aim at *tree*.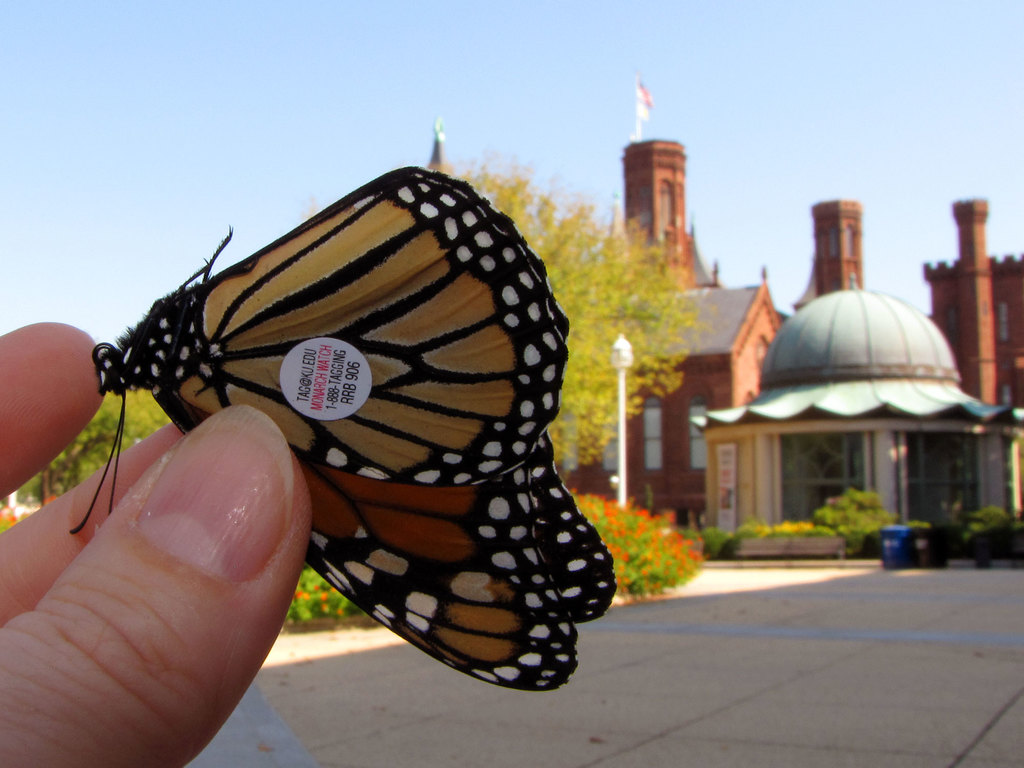
Aimed at 431,161,697,465.
